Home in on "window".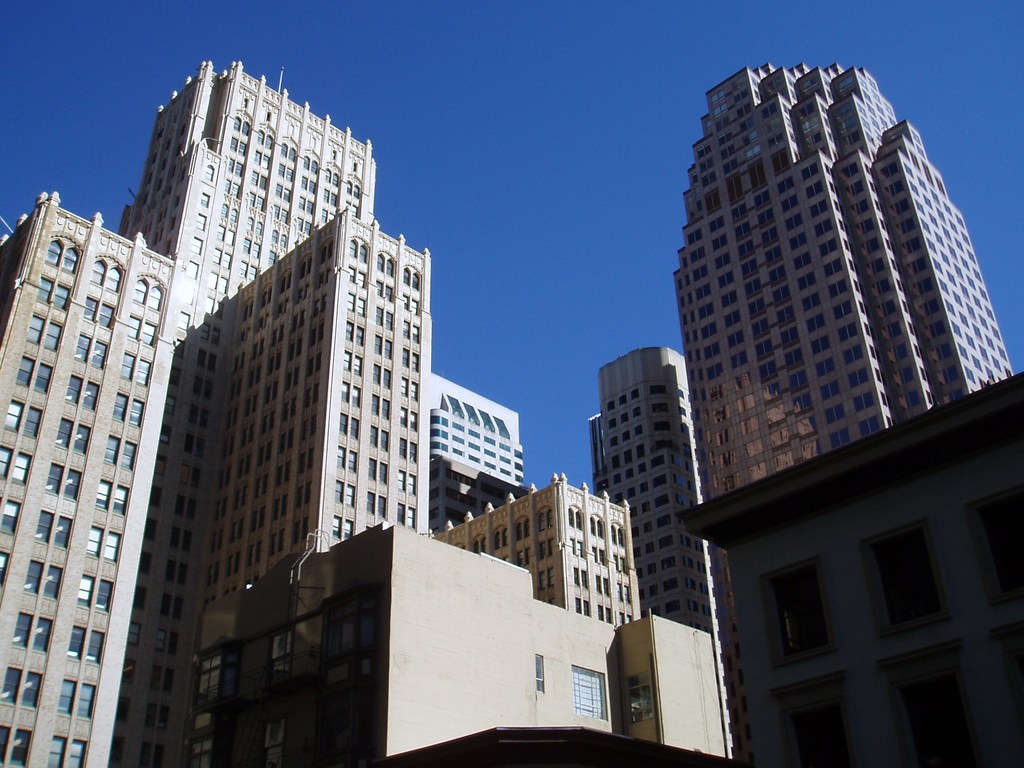
Homed in at box(100, 301, 113, 328).
